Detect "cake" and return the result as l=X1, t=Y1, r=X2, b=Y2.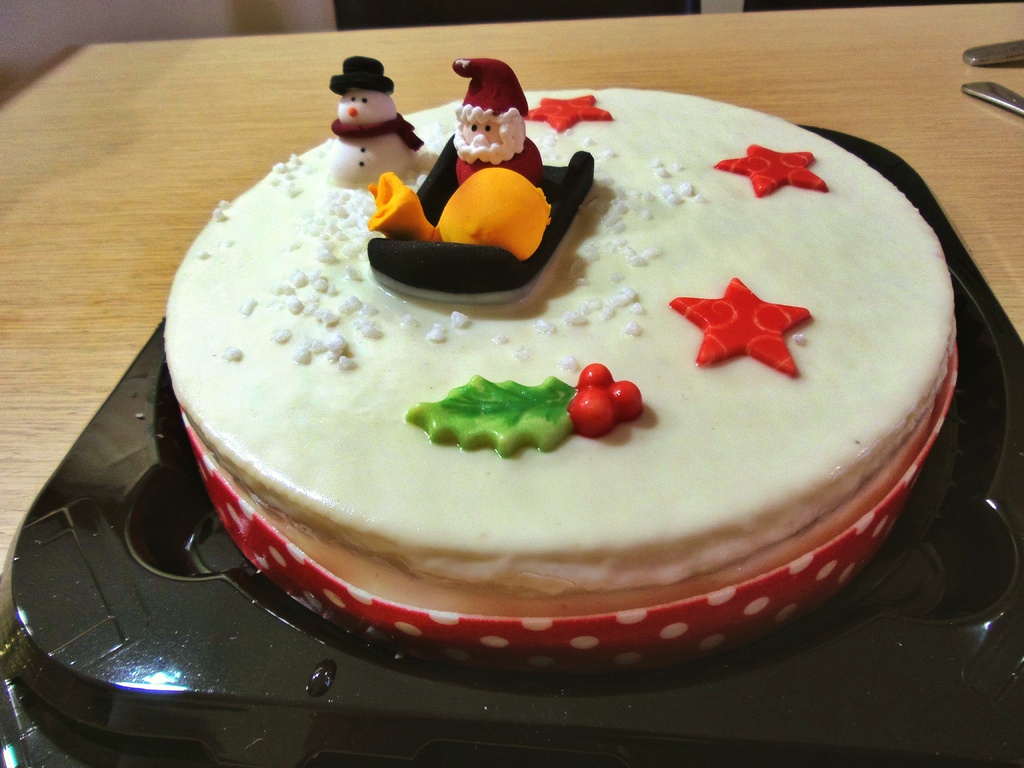
l=0, t=51, r=1023, b=767.
